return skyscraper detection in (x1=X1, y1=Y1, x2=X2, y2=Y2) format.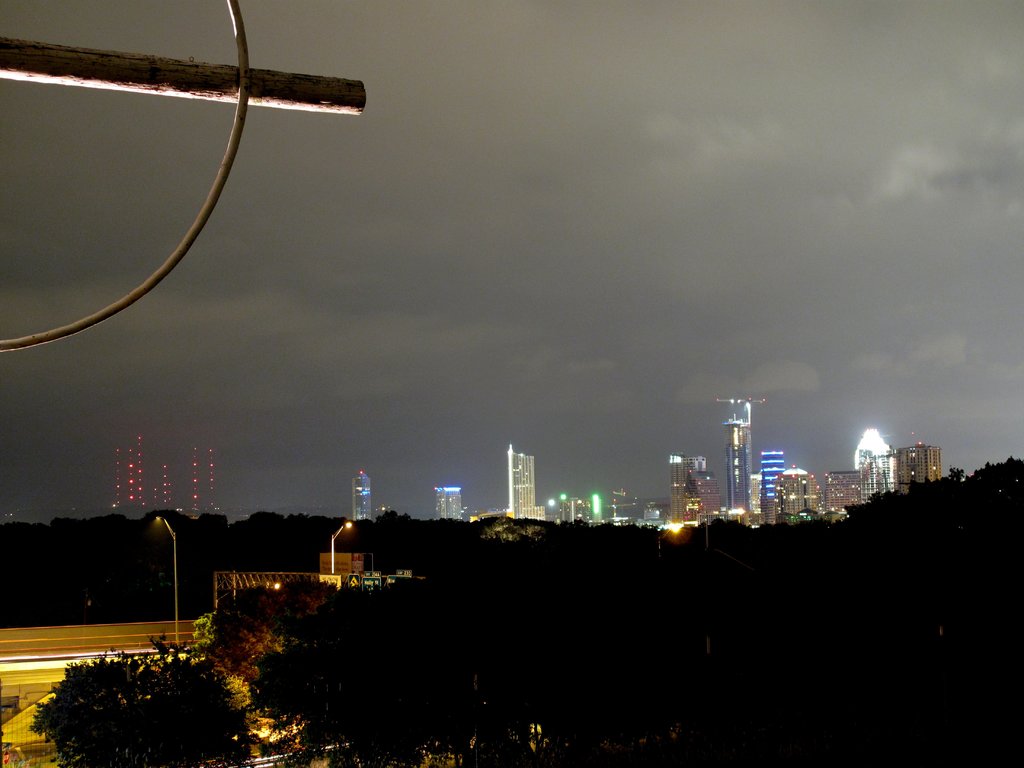
(x1=717, y1=401, x2=757, y2=518).
